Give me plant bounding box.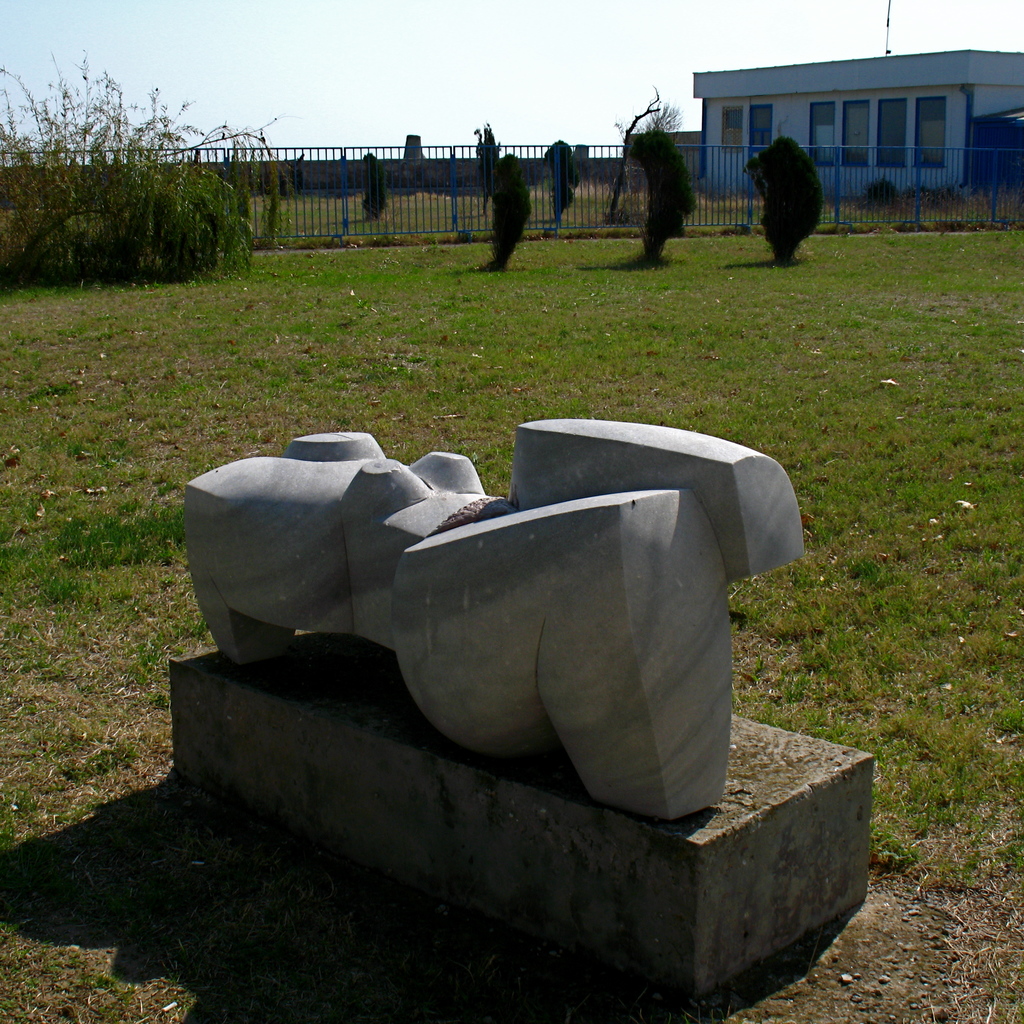
474/122/498/188.
